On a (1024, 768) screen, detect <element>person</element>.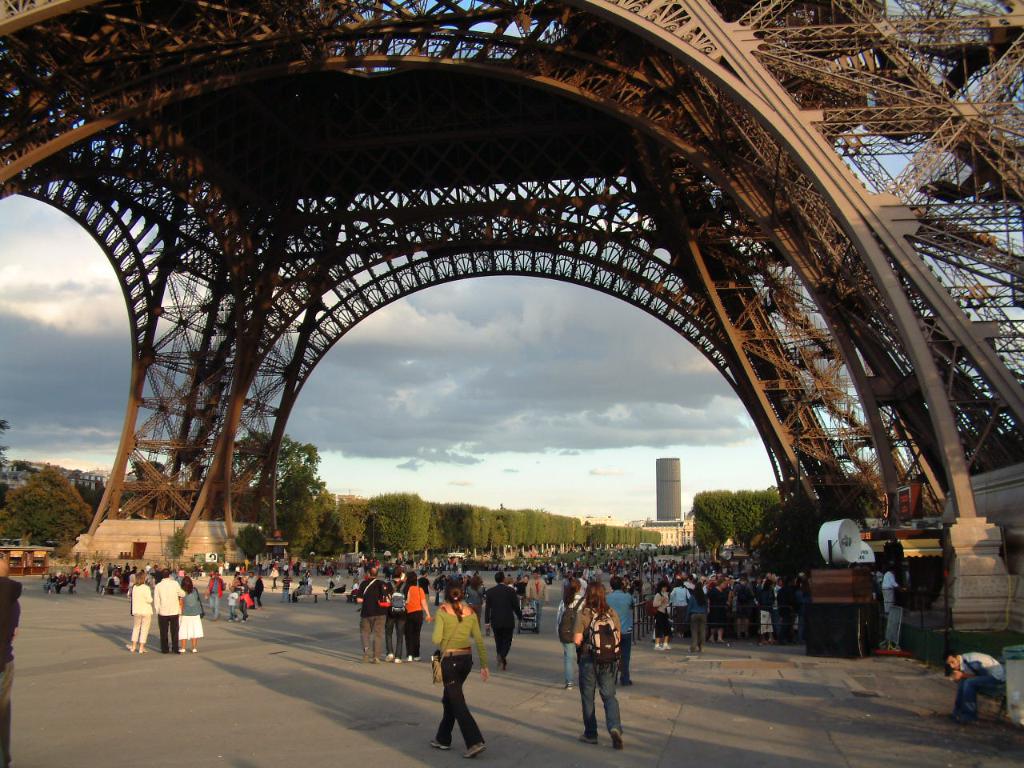
x1=703, y1=576, x2=726, y2=644.
